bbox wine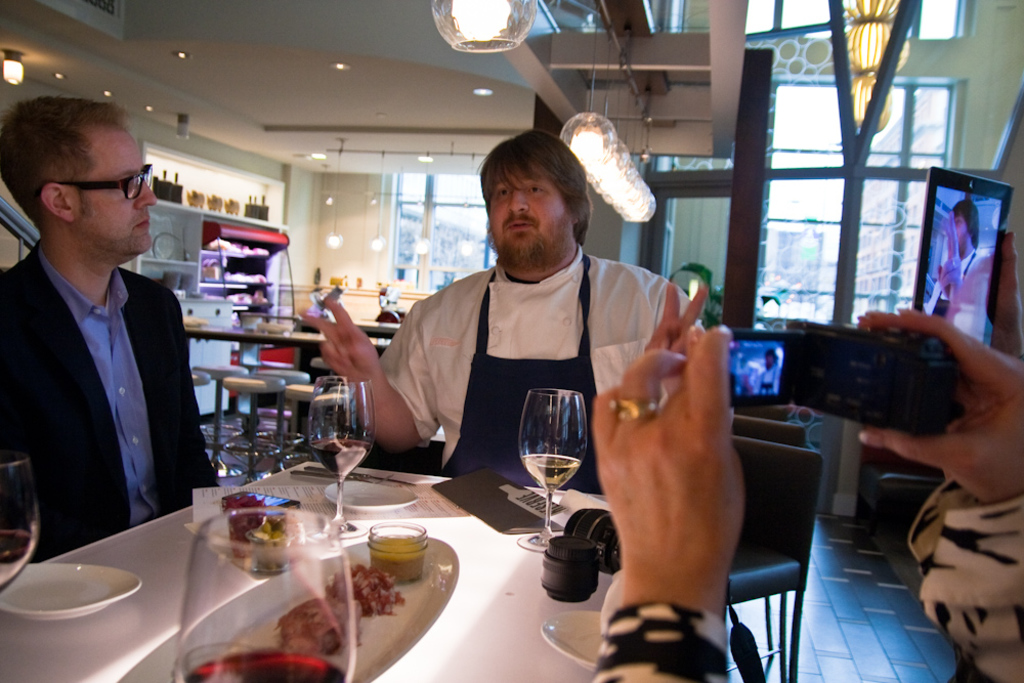
<bbox>515, 388, 587, 518</bbox>
